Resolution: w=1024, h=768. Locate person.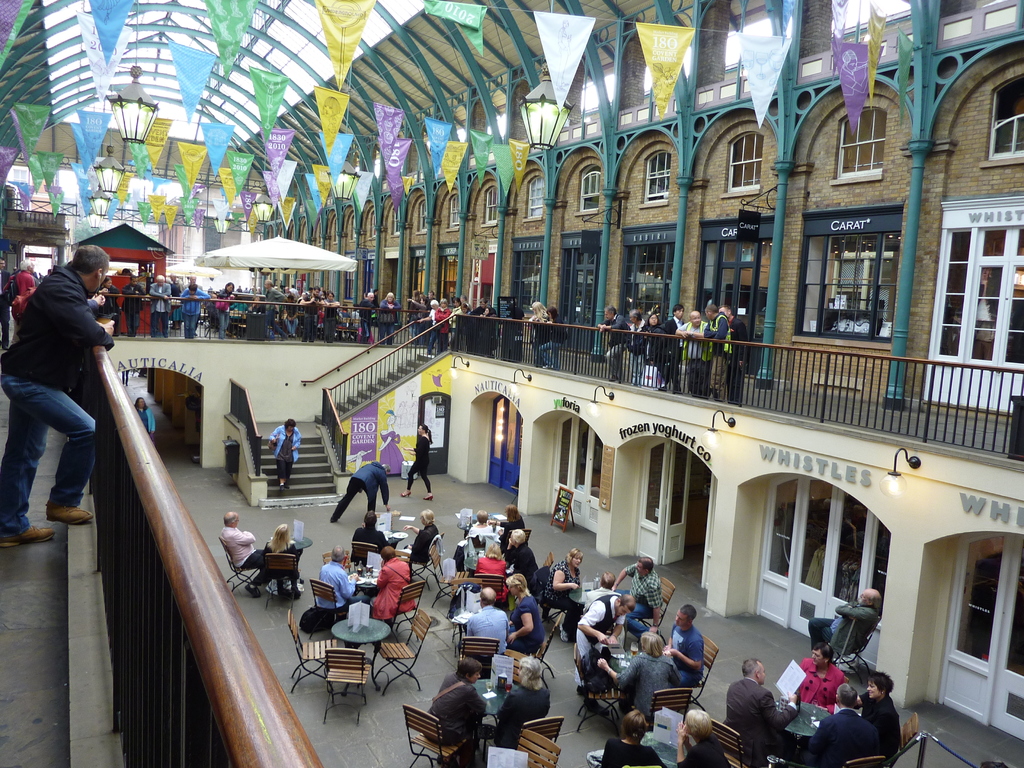
Rect(260, 279, 287, 340).
